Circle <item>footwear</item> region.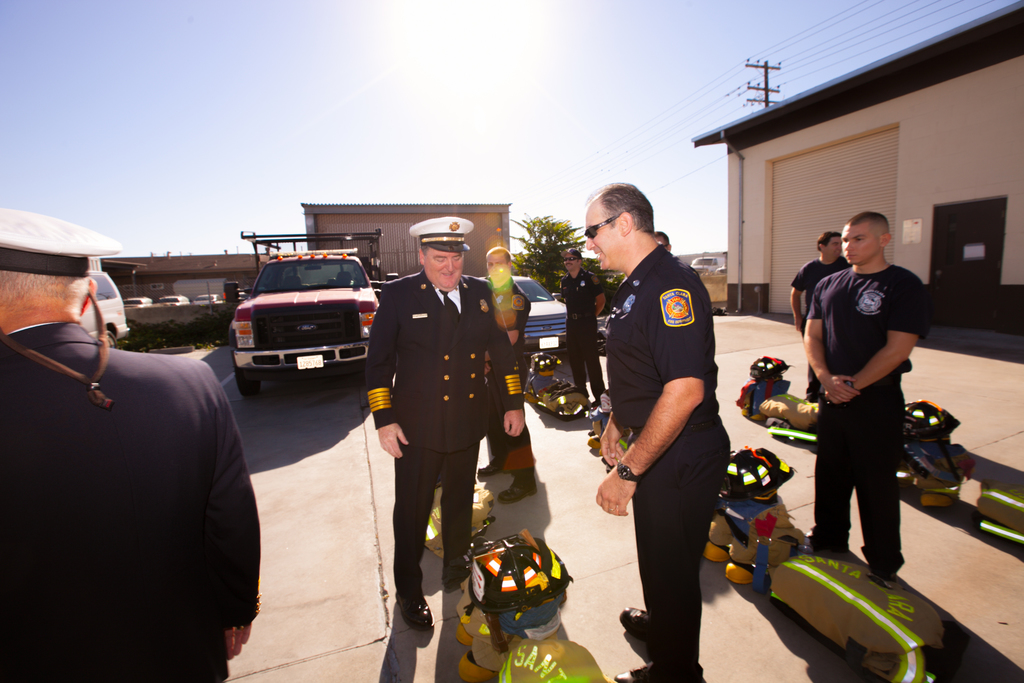
Region: select_region(495, 470, 538, 503).
